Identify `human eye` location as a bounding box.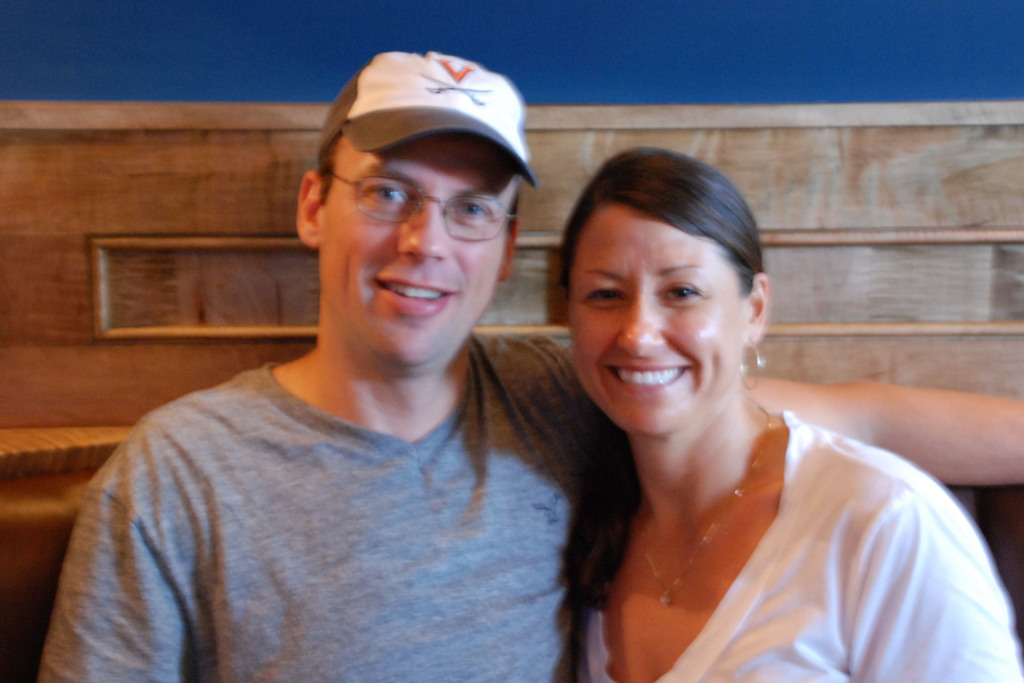
rect(584, 286, 625, 306).
